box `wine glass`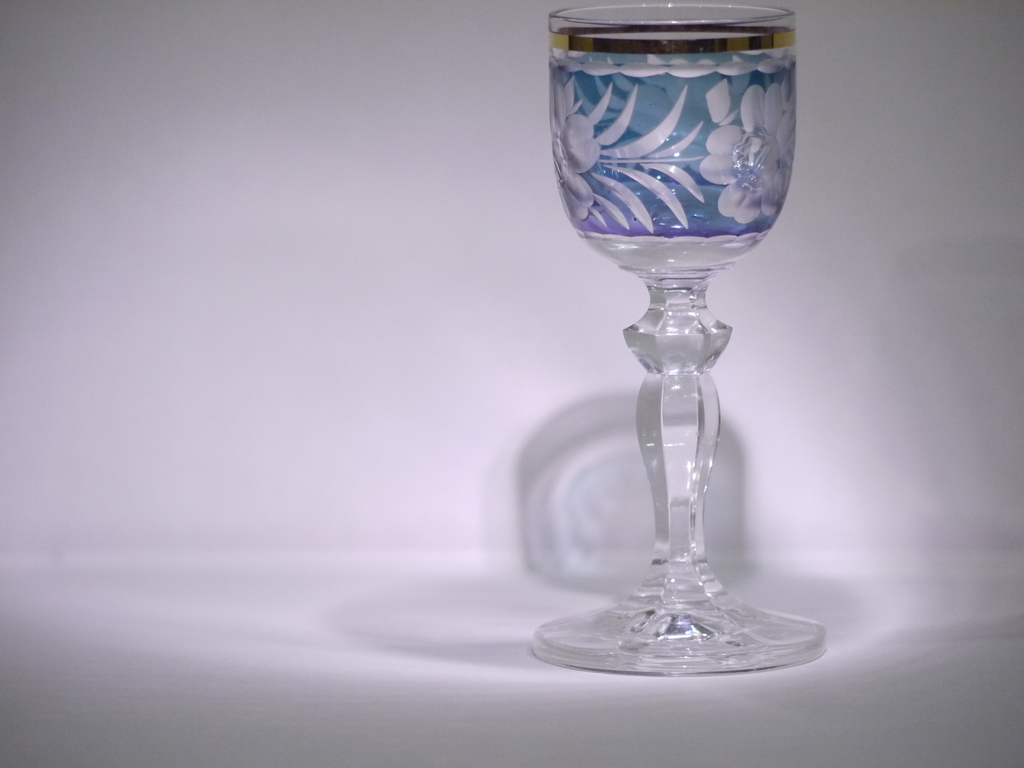
bbox=(536, 11, 828, 680)
